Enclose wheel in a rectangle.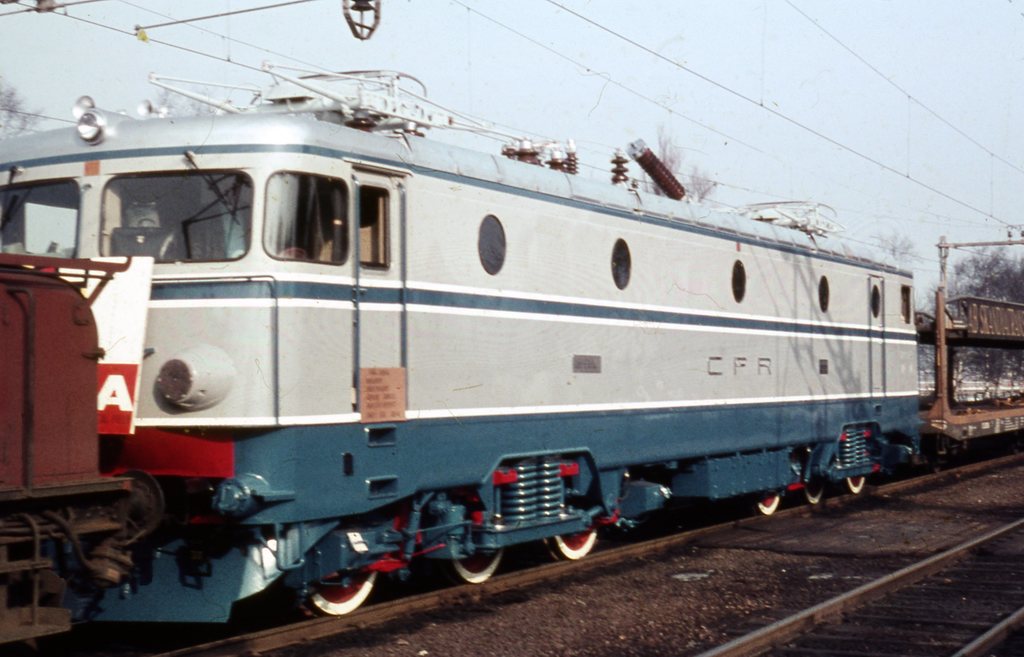
(449, 538, 508, 580).
